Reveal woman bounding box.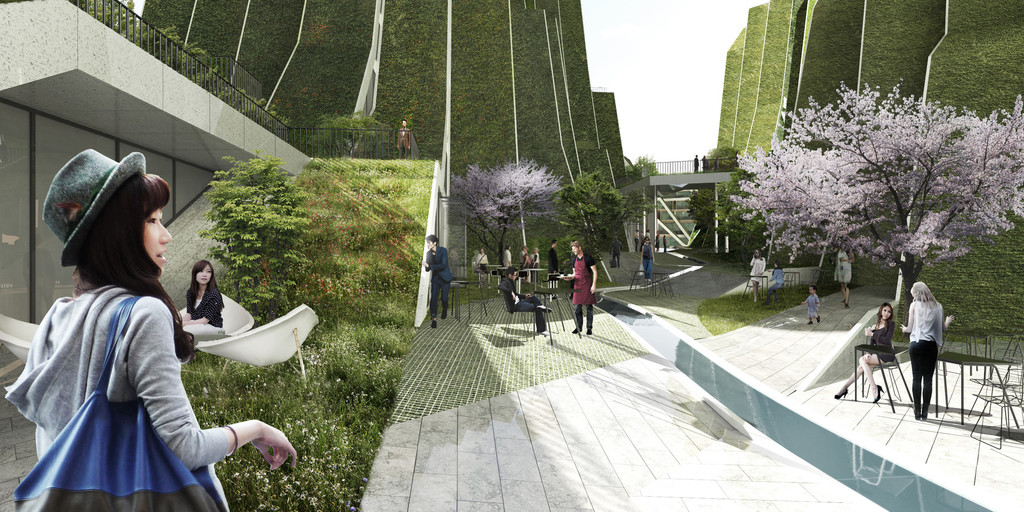
Revealed: box=[832, 241, 854, 308].
